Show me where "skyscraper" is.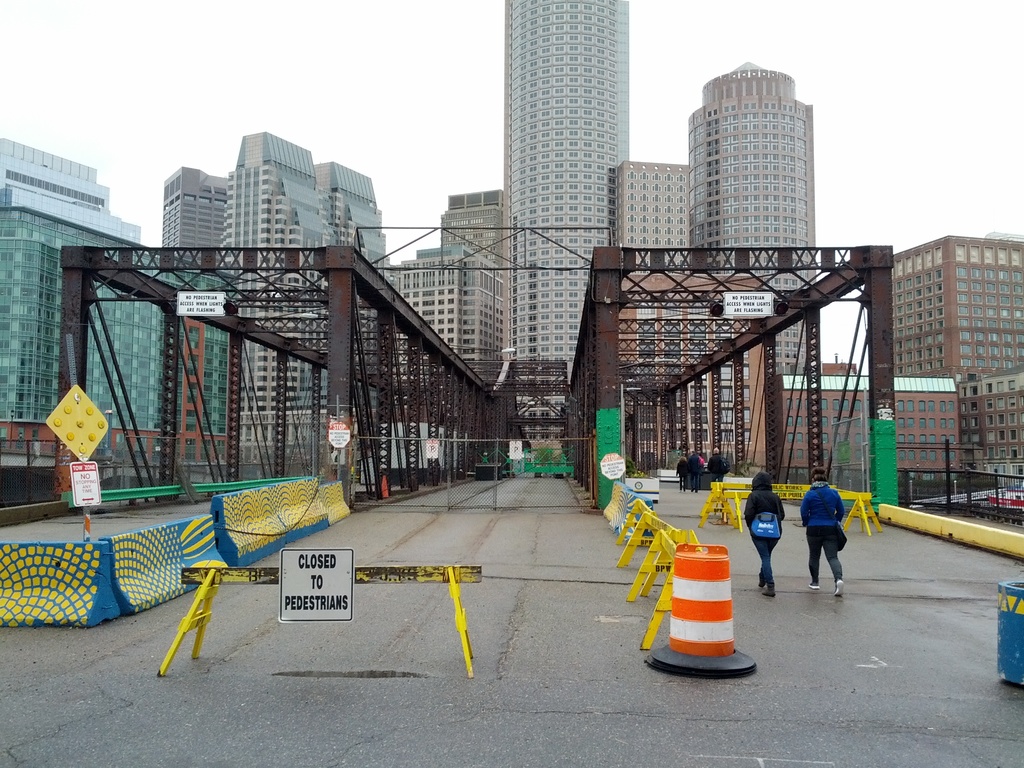
"skyscraper" is at bbox=(689, 57, 815, 367).
